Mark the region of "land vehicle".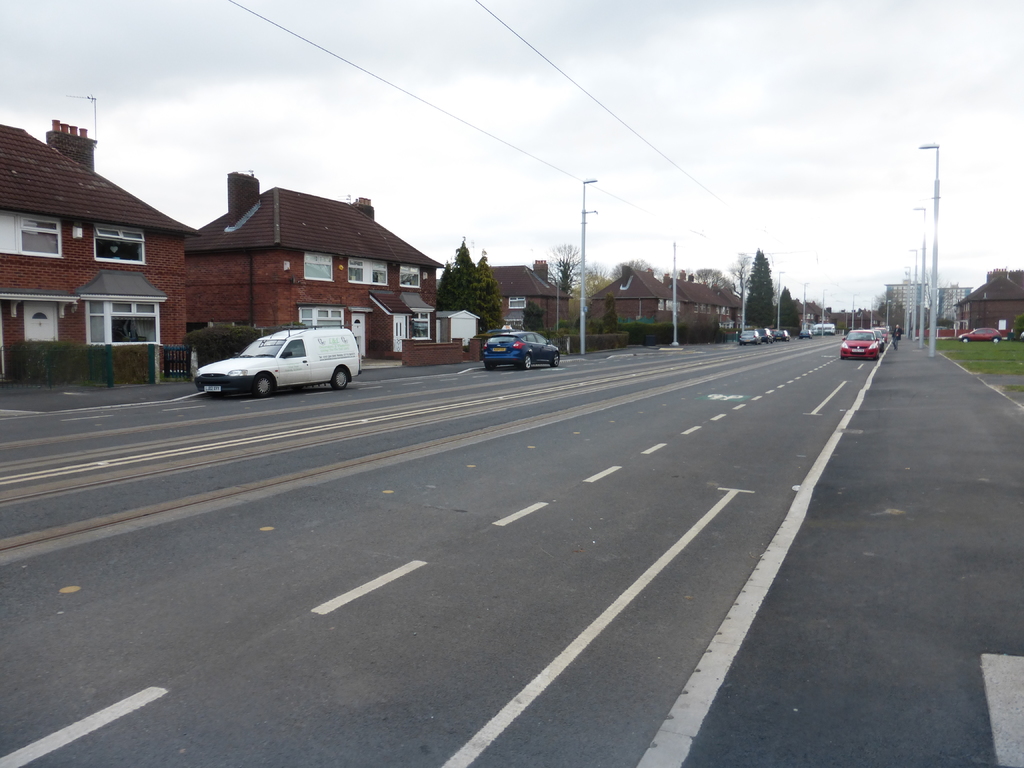
Region: box=[961, 328, 1002, 340].
